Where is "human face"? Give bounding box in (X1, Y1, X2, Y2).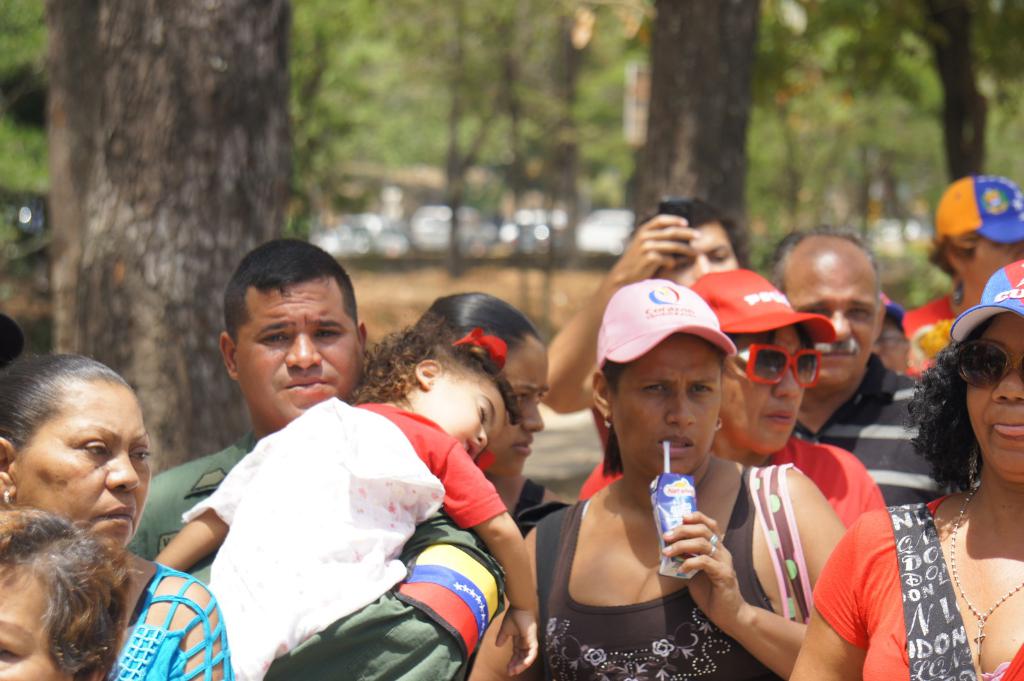
(614, 335, 723, 470).
